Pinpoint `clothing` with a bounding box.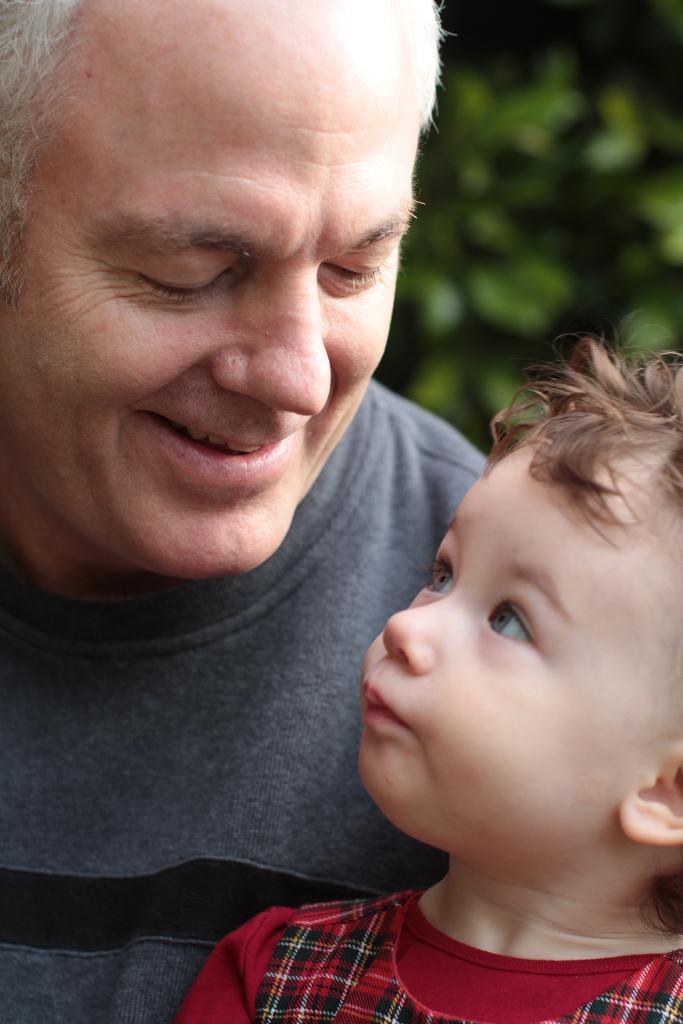
(0,376,493,1023).
